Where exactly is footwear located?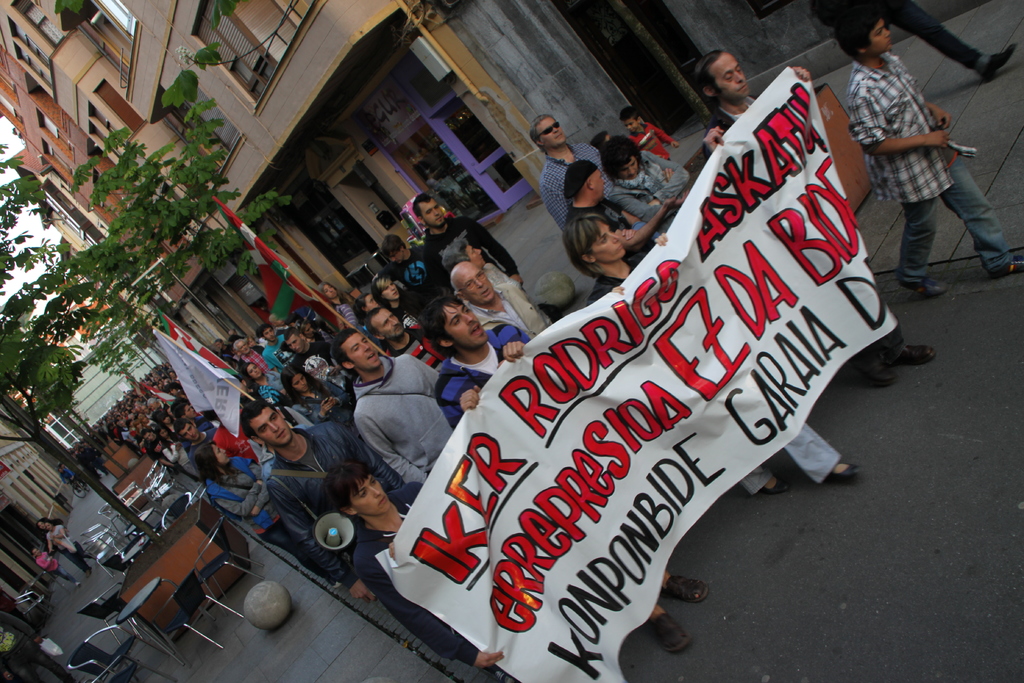
Its bounding box is {"left": 895, "top": 282, "right": 945, "bottom": 302}.
